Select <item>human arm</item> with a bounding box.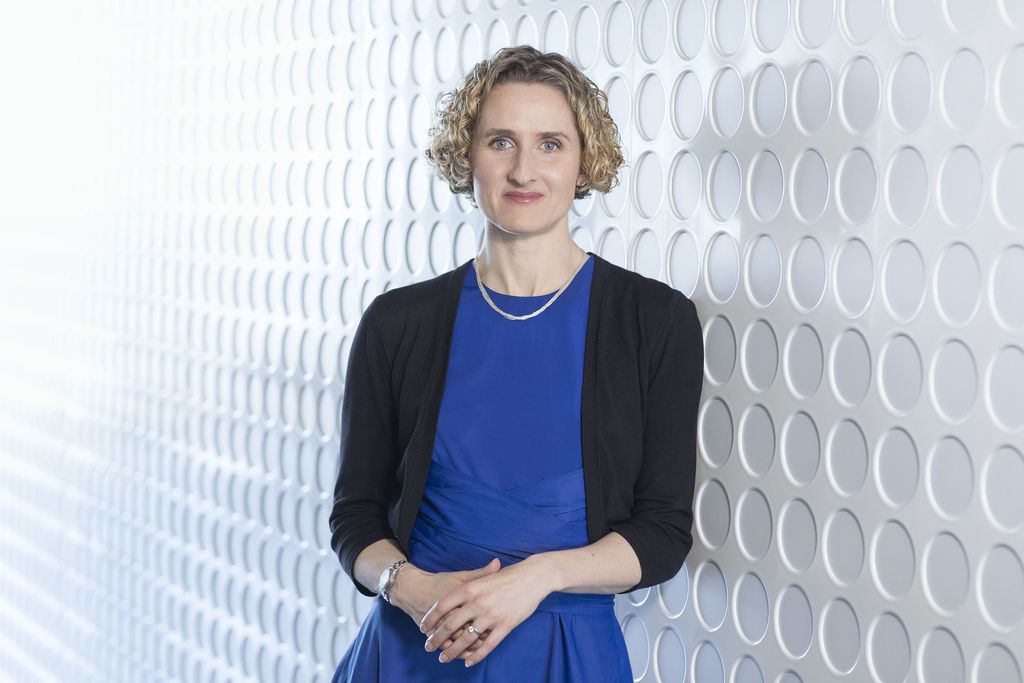
(x1=415, y1=527, x2=643, y2=671).
